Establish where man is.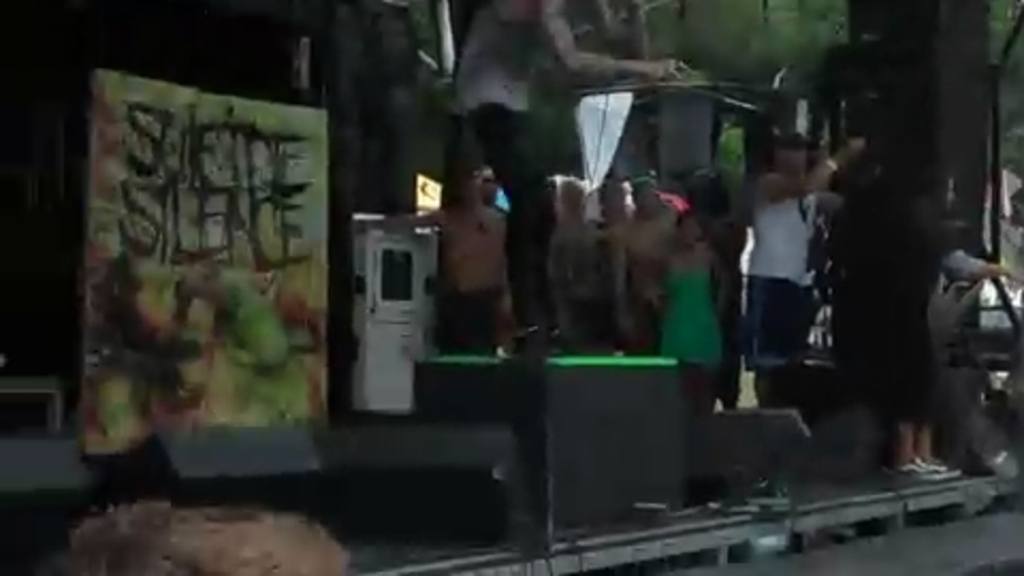
Established at [x1=943, y1=247, x2=1007, y2=286].
